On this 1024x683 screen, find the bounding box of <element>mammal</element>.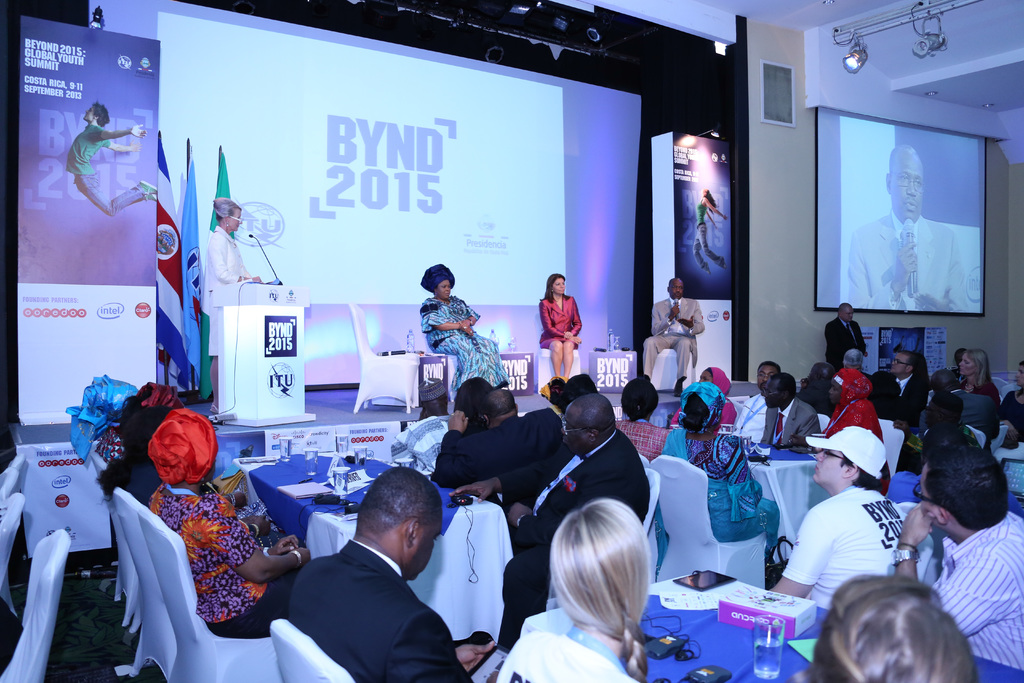
Bounding box: <box>64,101,160,216</box>.
